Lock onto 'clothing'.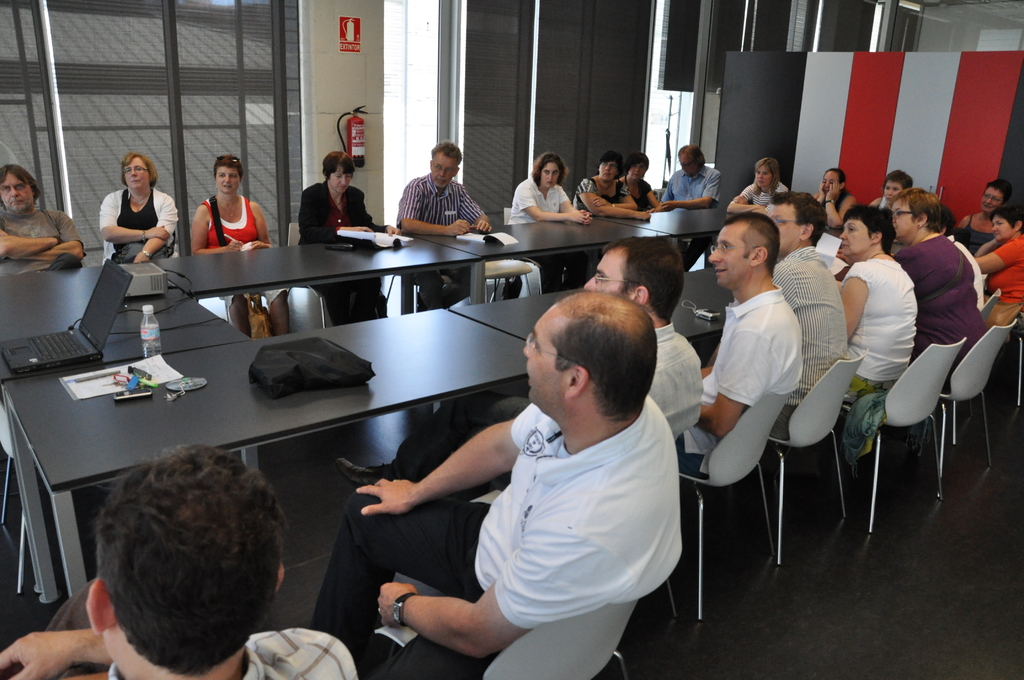
Locked: 506 173 574 228.
